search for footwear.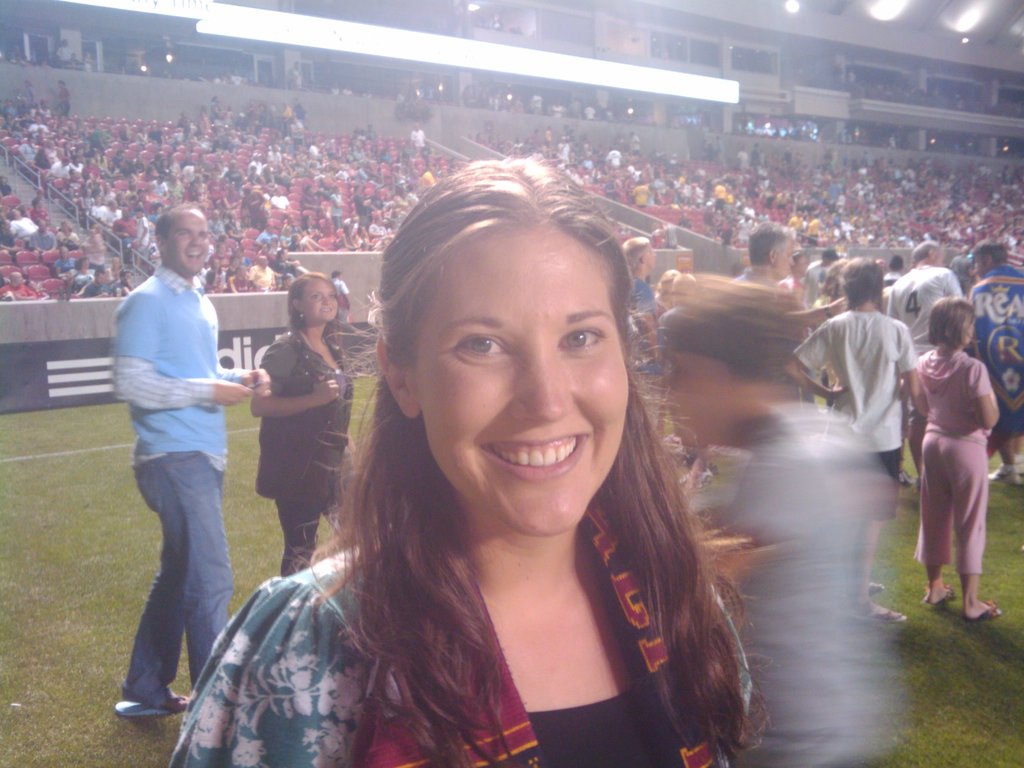
Found at <bbox>988, 466, 1021, 484</bbox>.
